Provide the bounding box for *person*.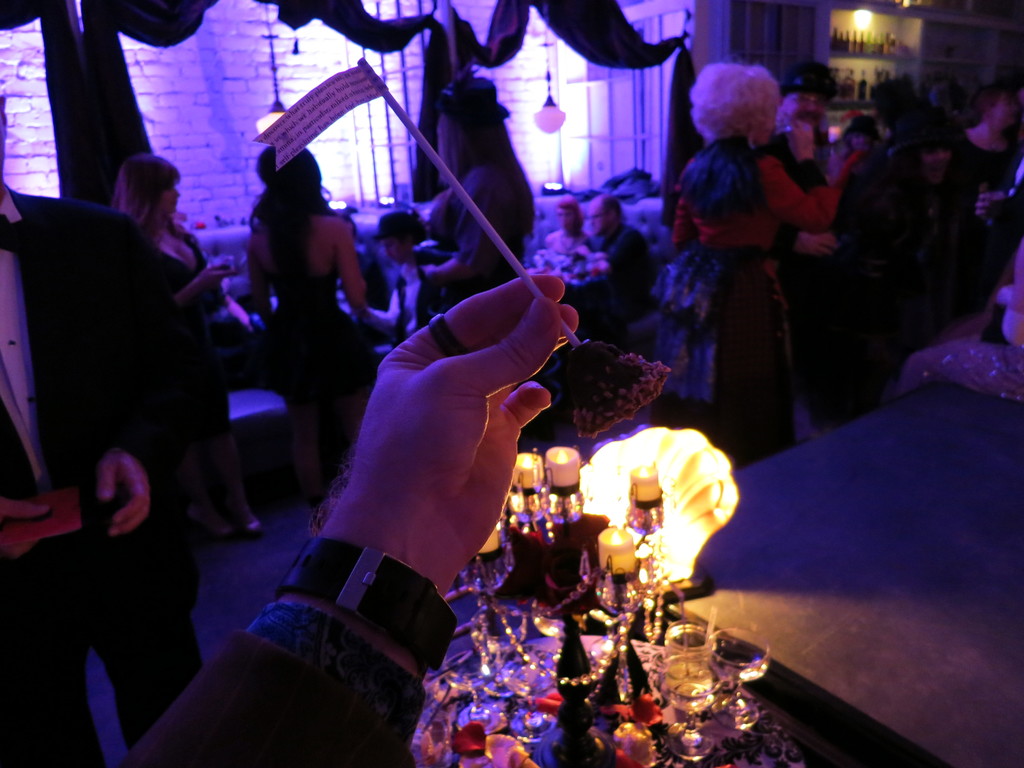
BBox(251, 136, 380, 513).
